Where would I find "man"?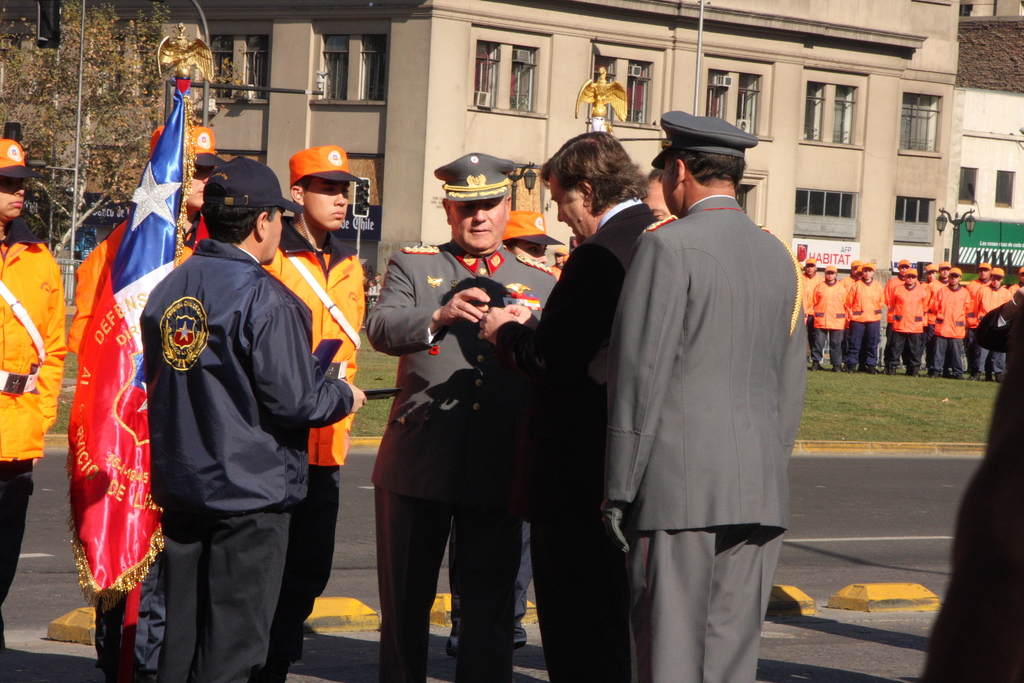
At pyautogui.locateOnScreen(260, 142, 366, 682).
